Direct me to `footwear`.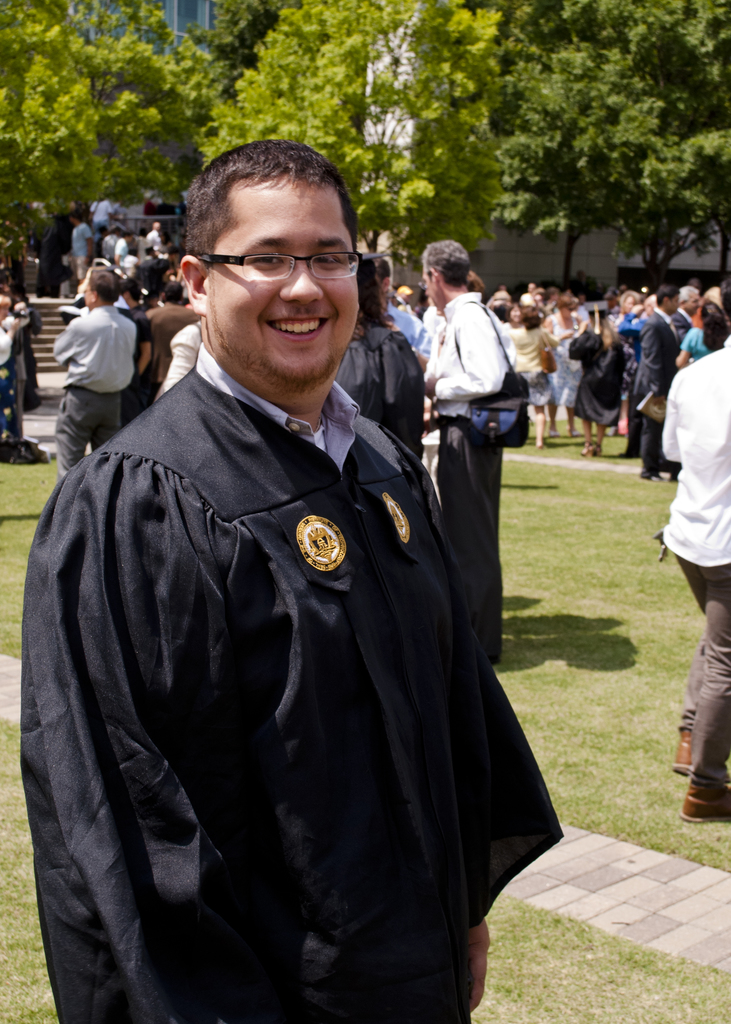
Direction: {"x1": 670, "y1": 729, "x2": 698, "y2": 776}.
